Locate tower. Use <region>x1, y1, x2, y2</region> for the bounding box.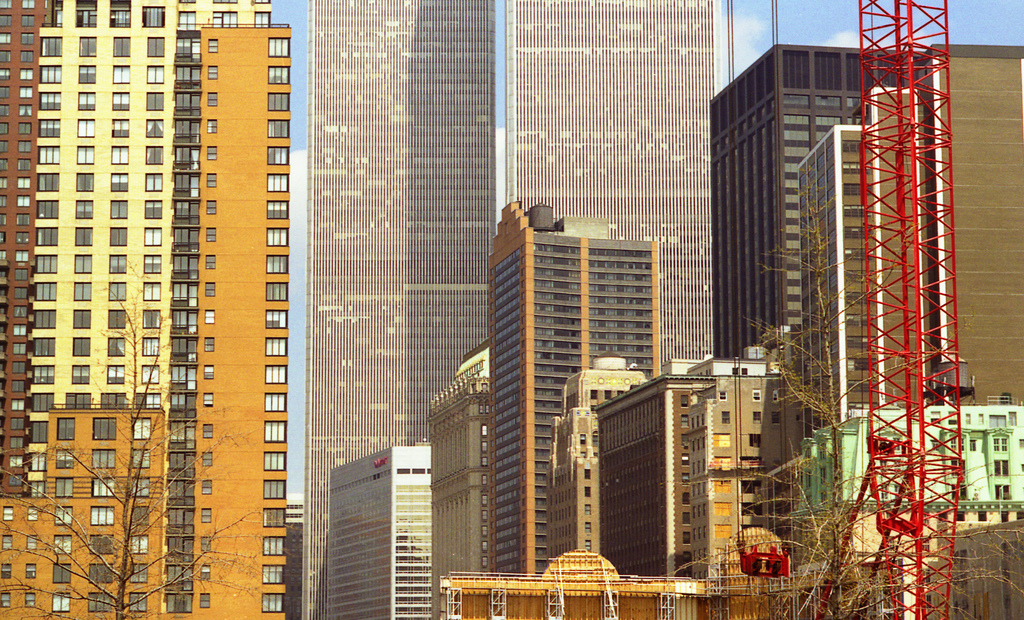
<region>0, 0, 292, 619</region>.
